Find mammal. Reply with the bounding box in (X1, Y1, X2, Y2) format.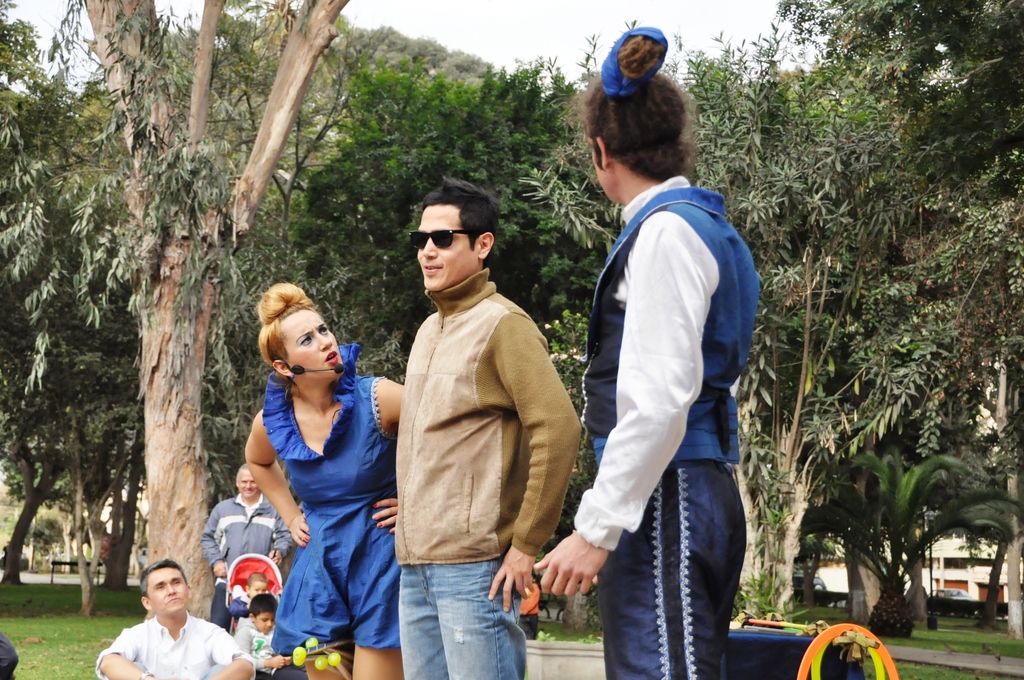
(92, 560, 260, 679).
